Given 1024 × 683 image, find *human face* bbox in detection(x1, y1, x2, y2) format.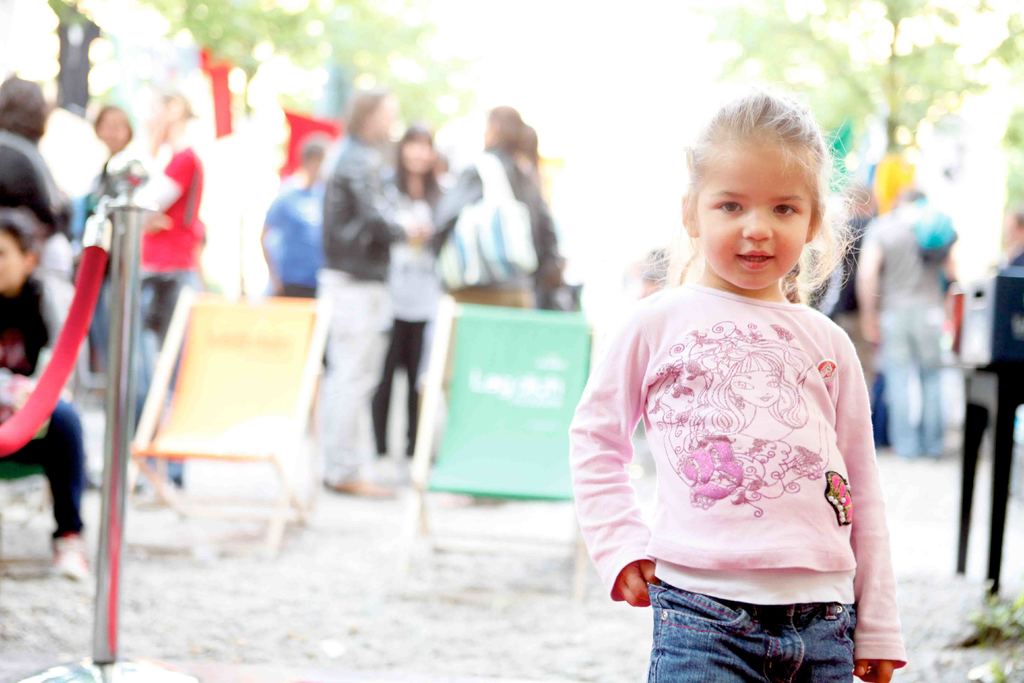
detection(374, 95, 390, 135).
